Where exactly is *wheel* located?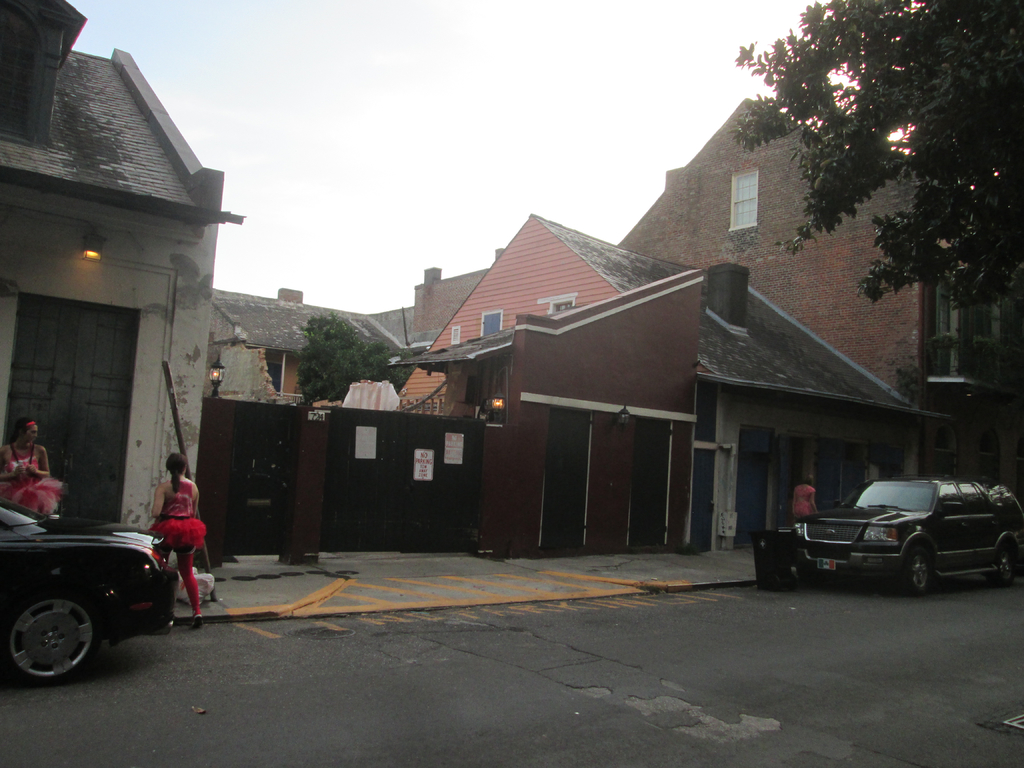
Its bounding box is 796, 565, 831, 589.
